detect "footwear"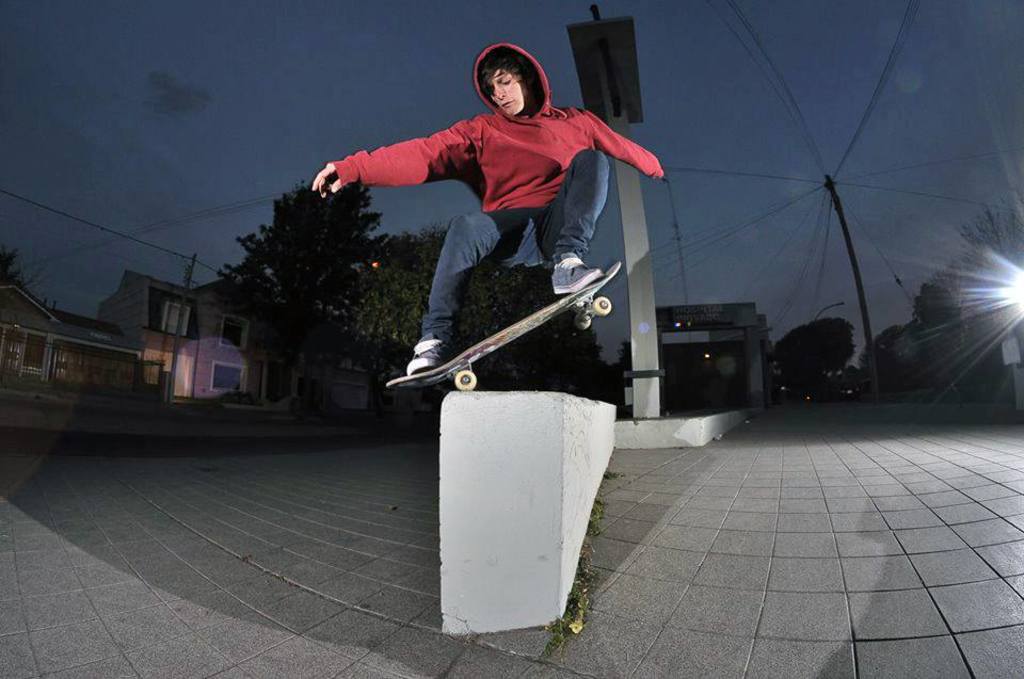
399,307,475,389
